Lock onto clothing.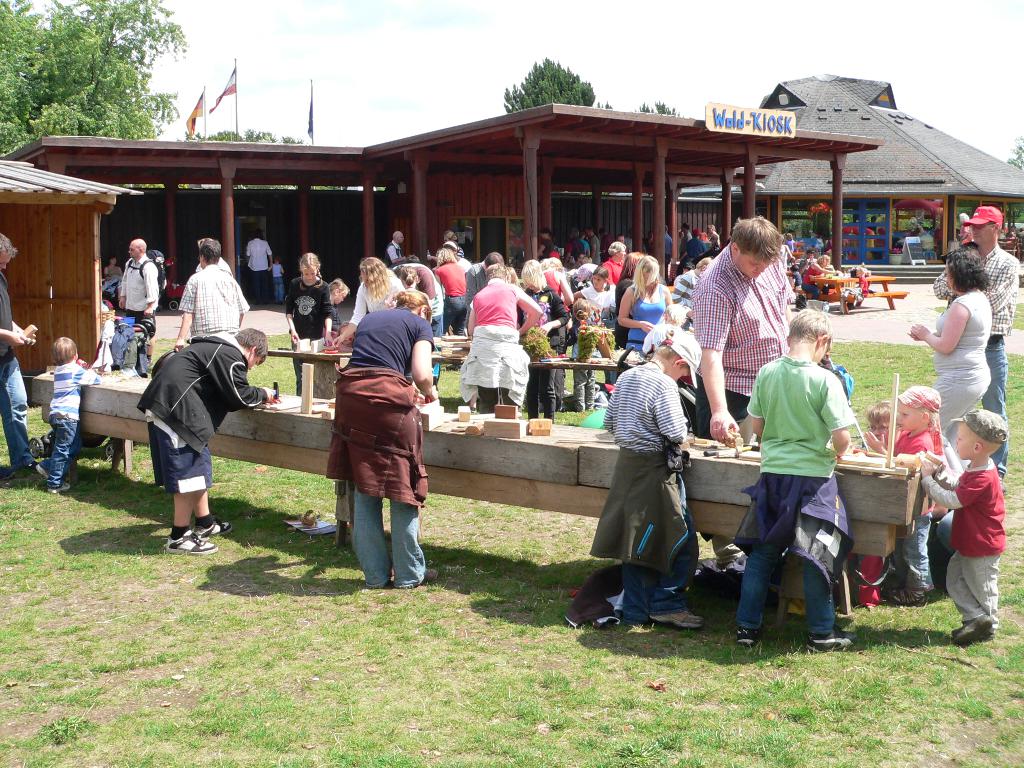
Locked: box=[580, 283, 616, 406].
